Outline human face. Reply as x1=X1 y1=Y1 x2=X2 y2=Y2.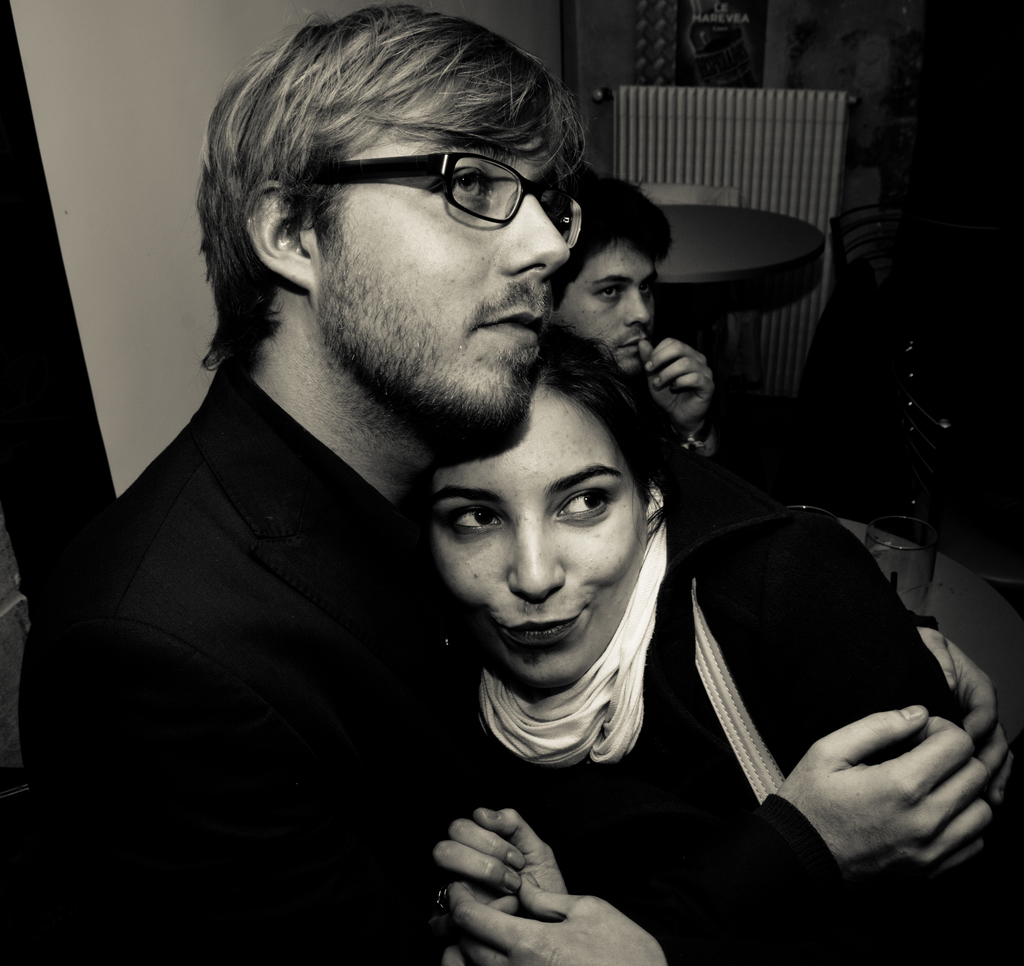
x1=549 y1=243 x2=660 y2=374.
